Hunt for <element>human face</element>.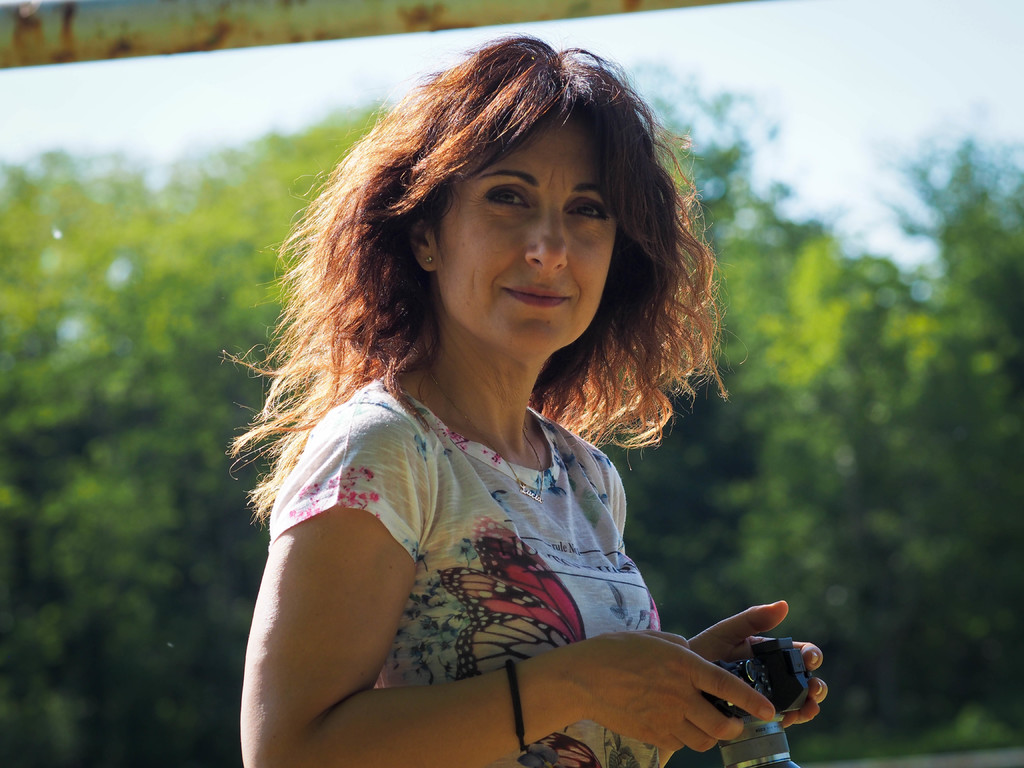
Hunted down at 433, 117, 616, 349.
